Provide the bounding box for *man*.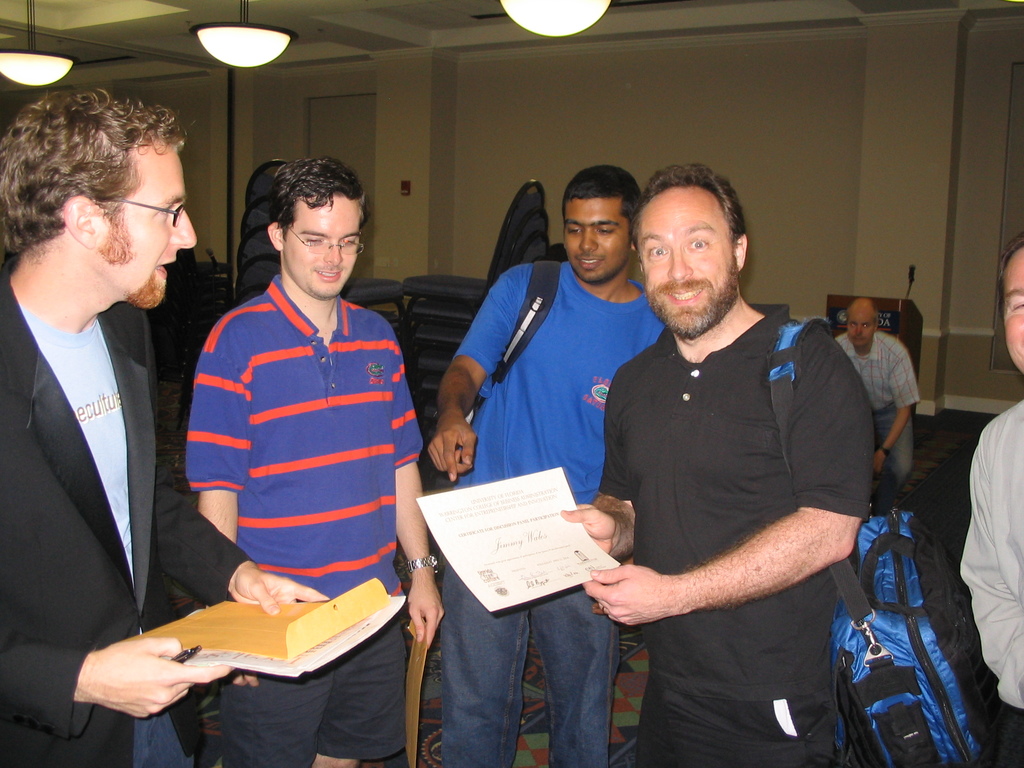
{"x1": 1, "y1": 70, "x2": 220, "y2": 767}.
